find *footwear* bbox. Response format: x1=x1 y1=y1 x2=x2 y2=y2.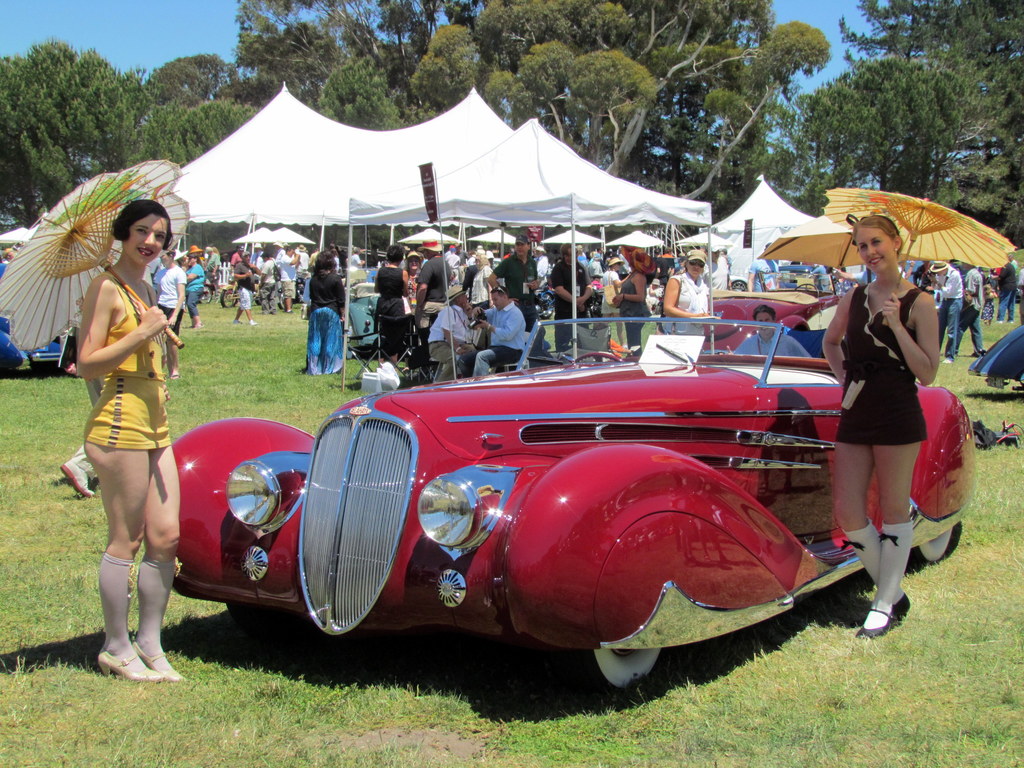
x1=127 y1=641 x2=177 y2=682.
